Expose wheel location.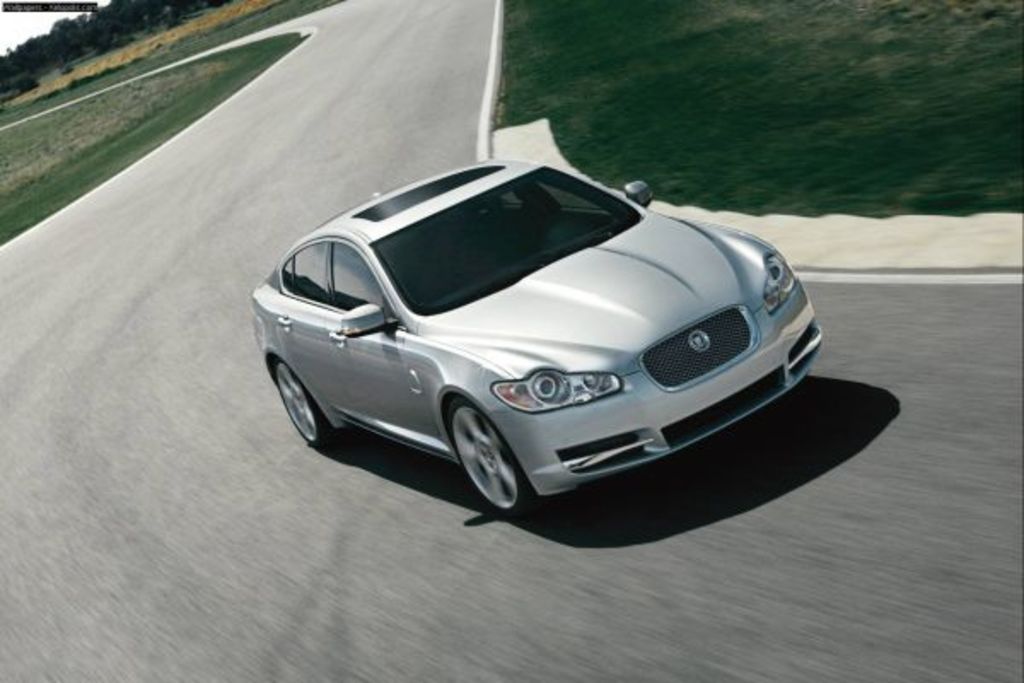
Exposed at (276,359,340,447).
